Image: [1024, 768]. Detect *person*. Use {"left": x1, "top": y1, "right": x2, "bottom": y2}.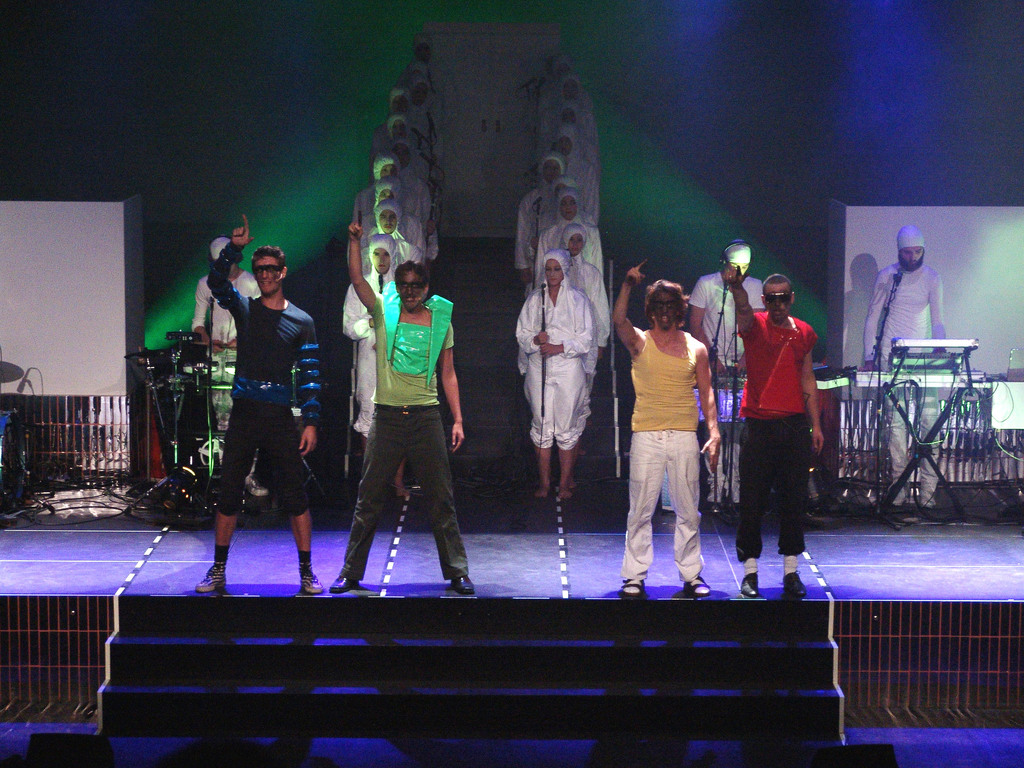
{"left": 687, "top": 236, "right": 773, "bottom": 508}.
